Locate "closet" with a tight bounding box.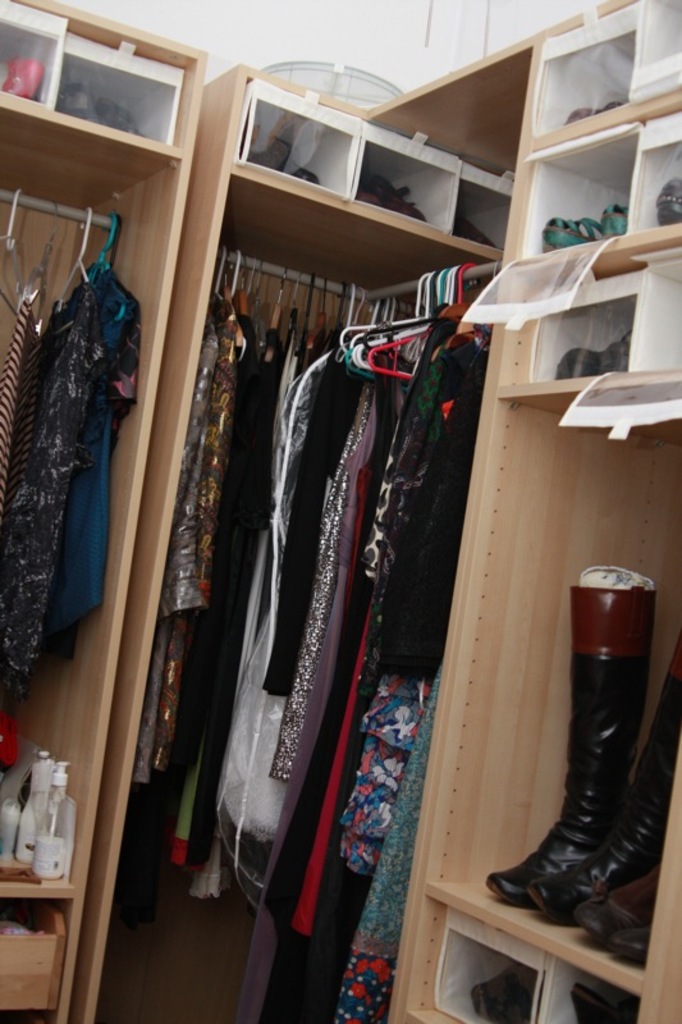
0 180 139 708.
